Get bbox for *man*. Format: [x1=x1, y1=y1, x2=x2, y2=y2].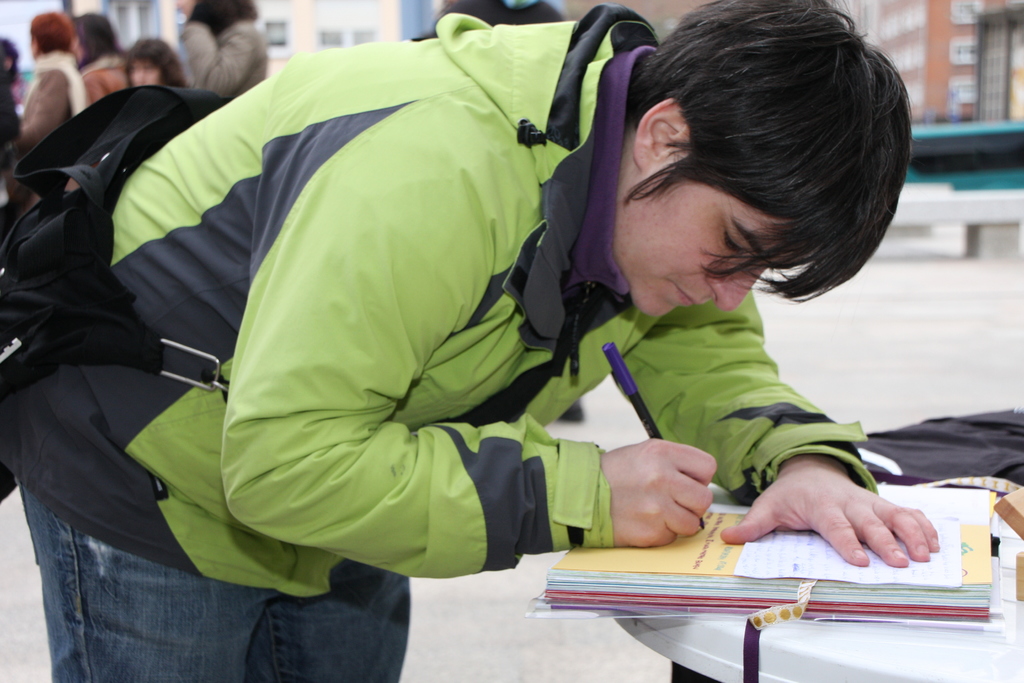
[x1=0, y1=0, x2=943, y2=682].
